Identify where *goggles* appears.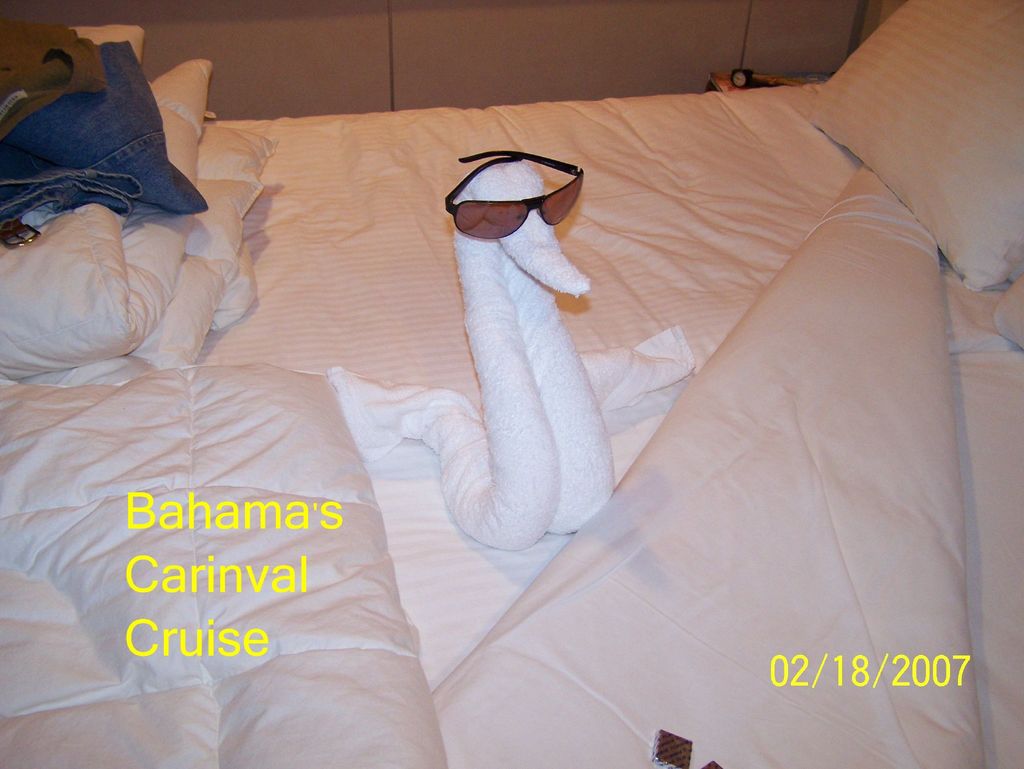
Appears at bbox=(447, 159, 580, 218).
